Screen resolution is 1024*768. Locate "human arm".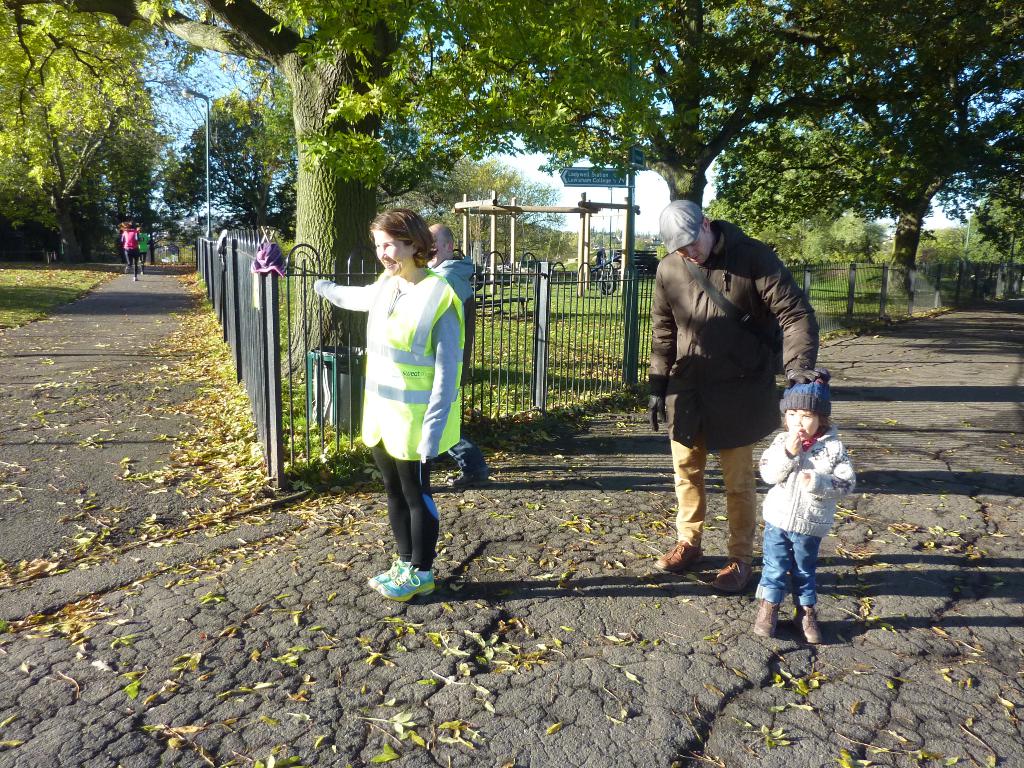
[x1=752, y1=255, x2=825, y2=390].
